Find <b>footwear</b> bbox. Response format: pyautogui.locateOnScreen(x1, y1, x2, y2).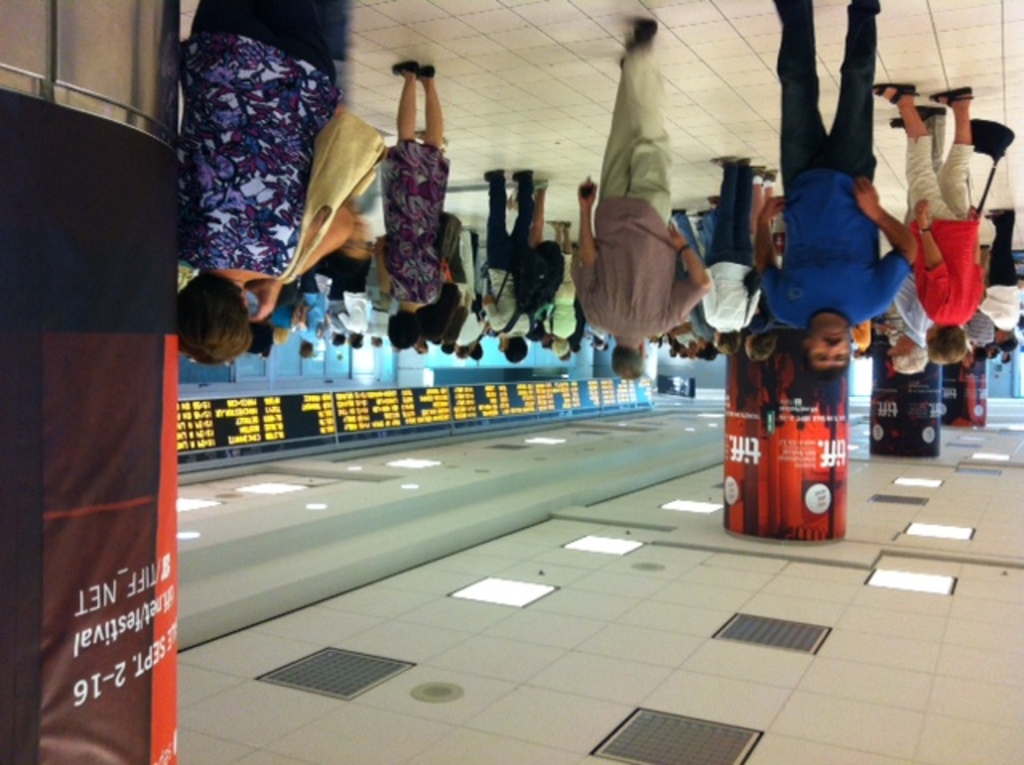
pyautogui.locateOnScreen(875, 78, 918, 106).
